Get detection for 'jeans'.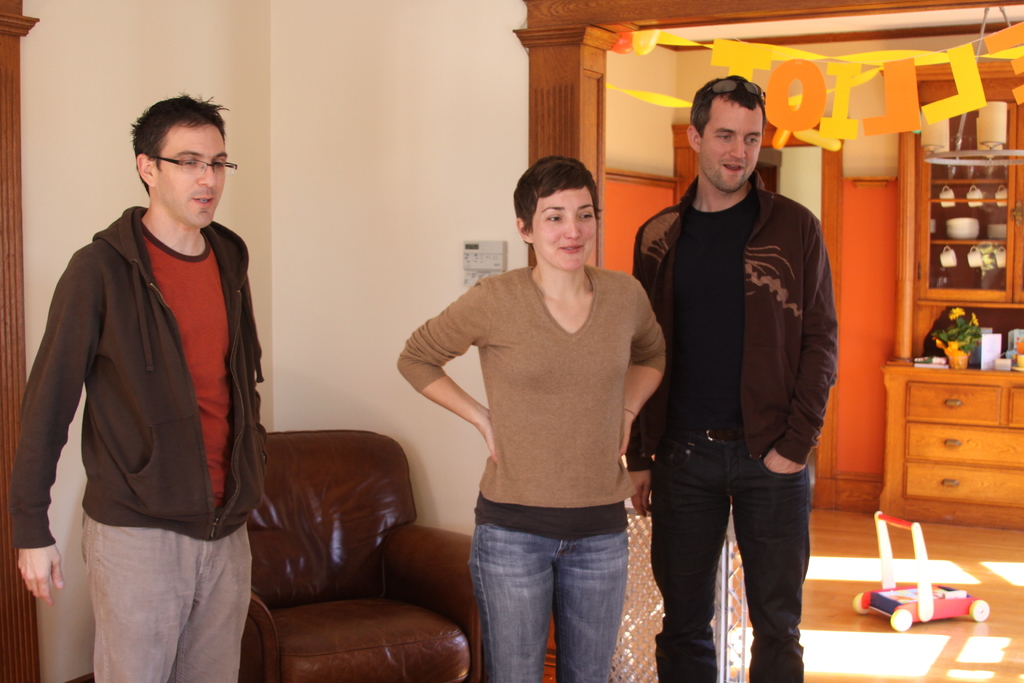
Detection: rect(474, 508, 649, 682).
